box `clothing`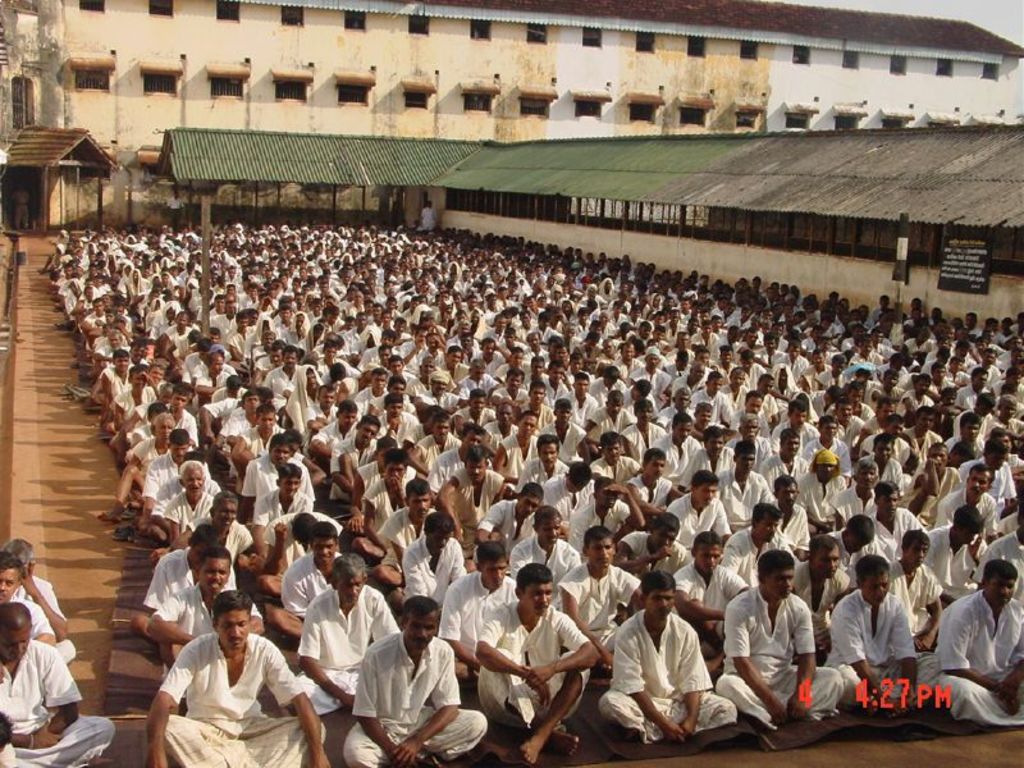
(456,470,506,522)
